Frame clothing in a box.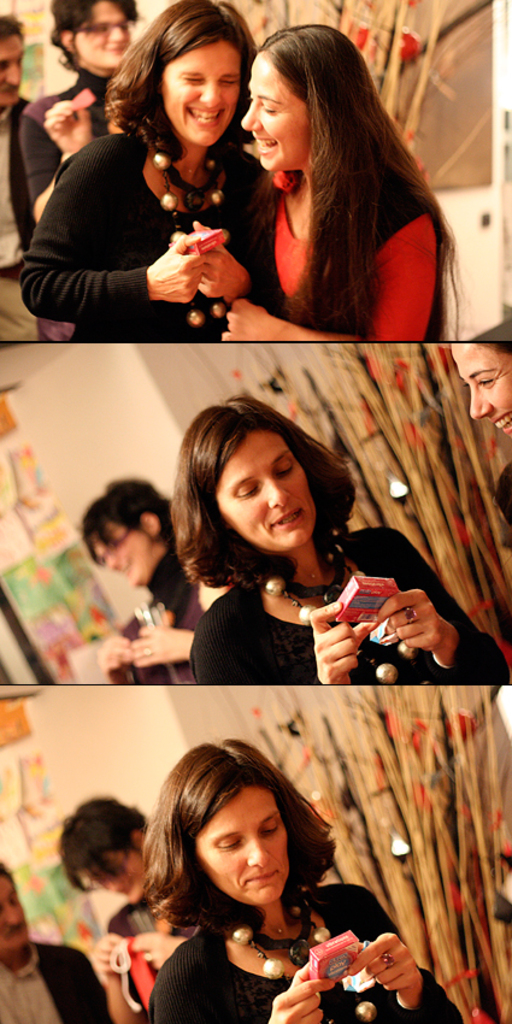
264 155 437 343.
